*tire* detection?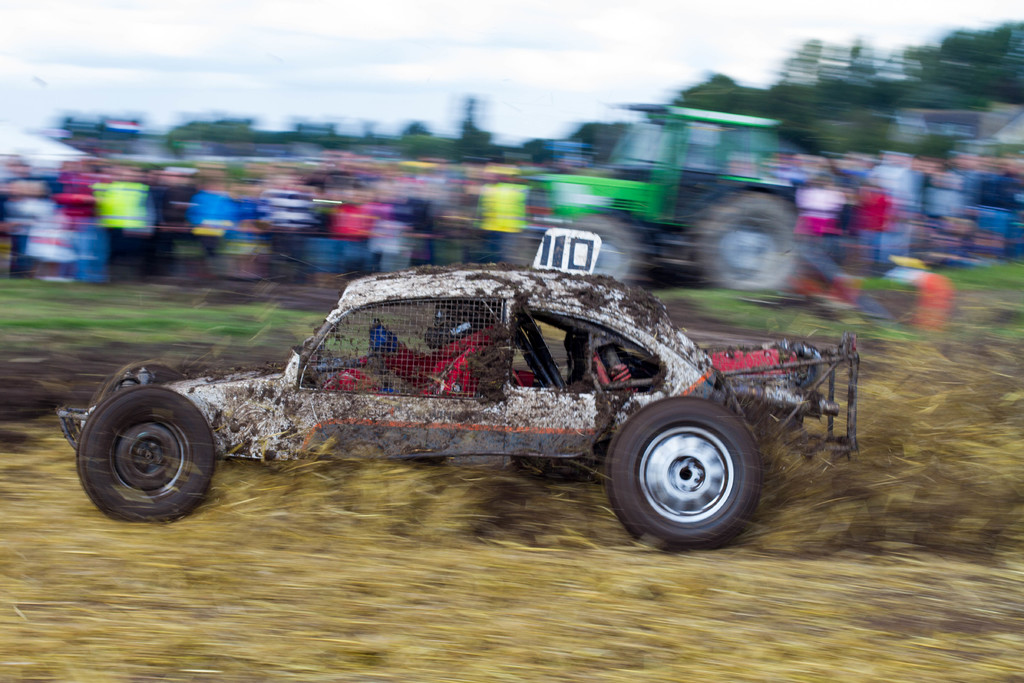
box=[560, 209, 654, 290]
